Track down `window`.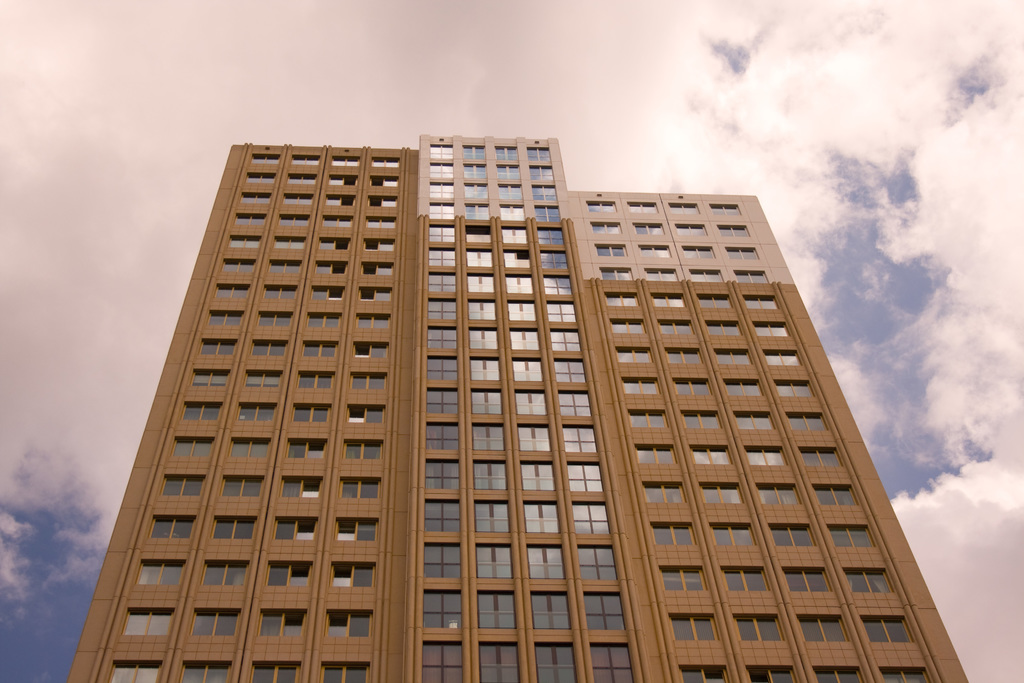
Tracked to rect(287, 440, 324, 463).
